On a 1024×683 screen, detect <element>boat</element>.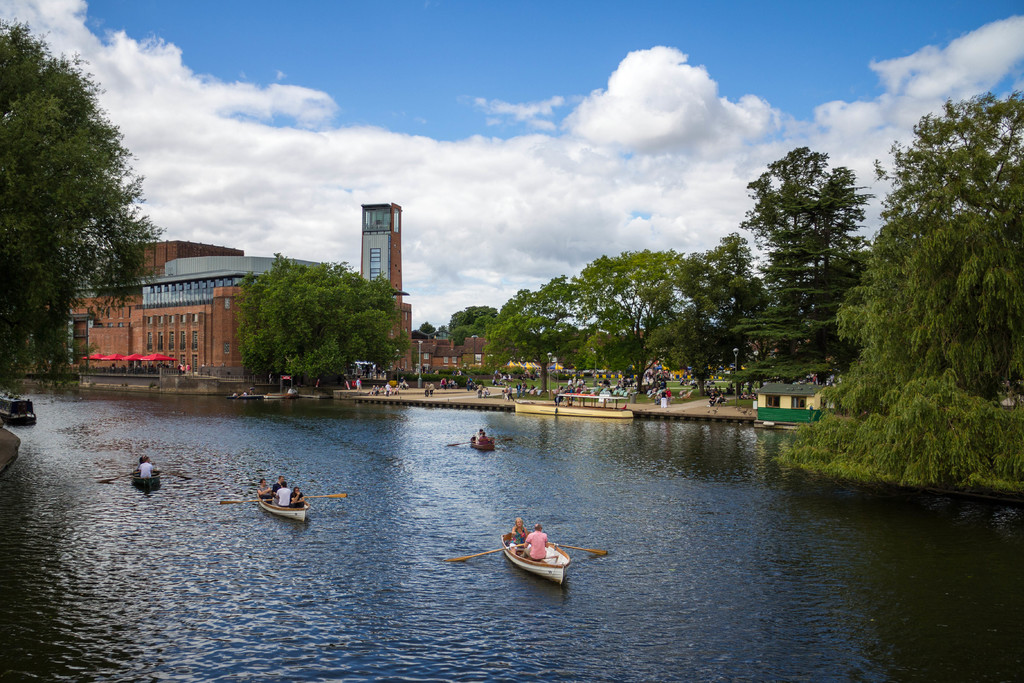
446, 428, 518, 450.
